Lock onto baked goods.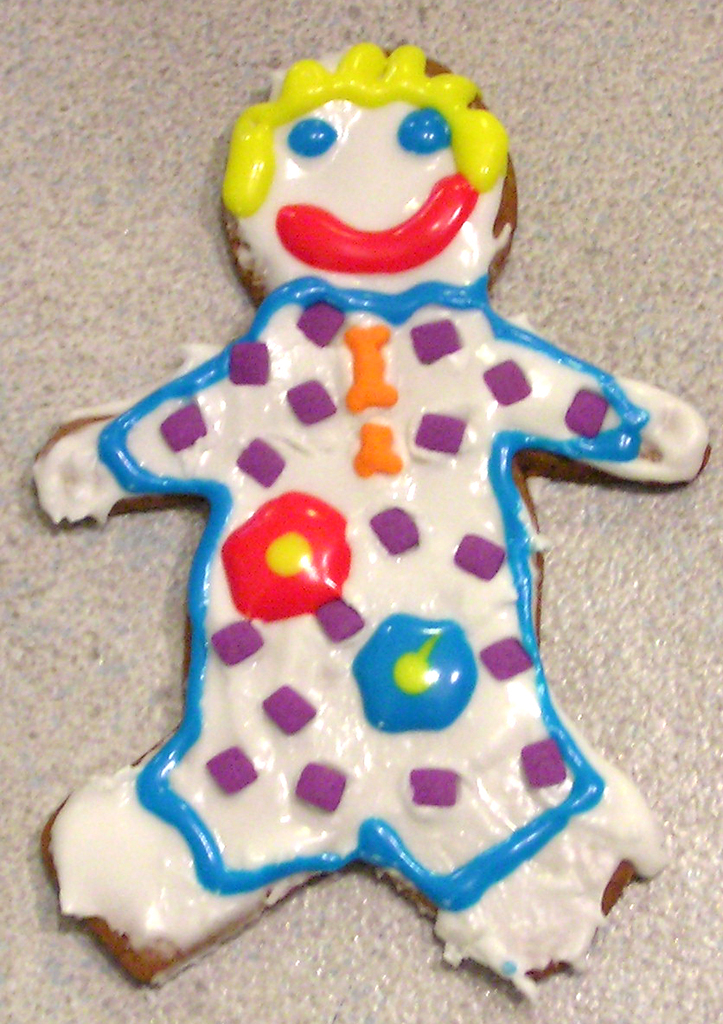
Locked: 33,36,707,1003.
